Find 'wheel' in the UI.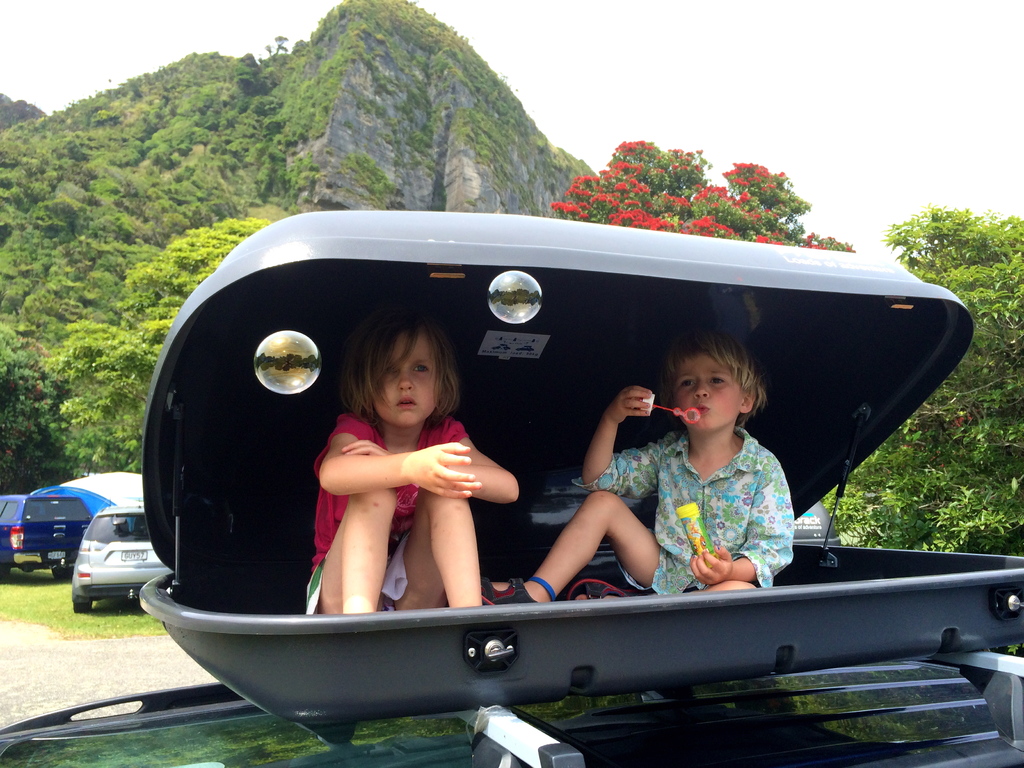
UI element at box(72, 597, 100, 618).
